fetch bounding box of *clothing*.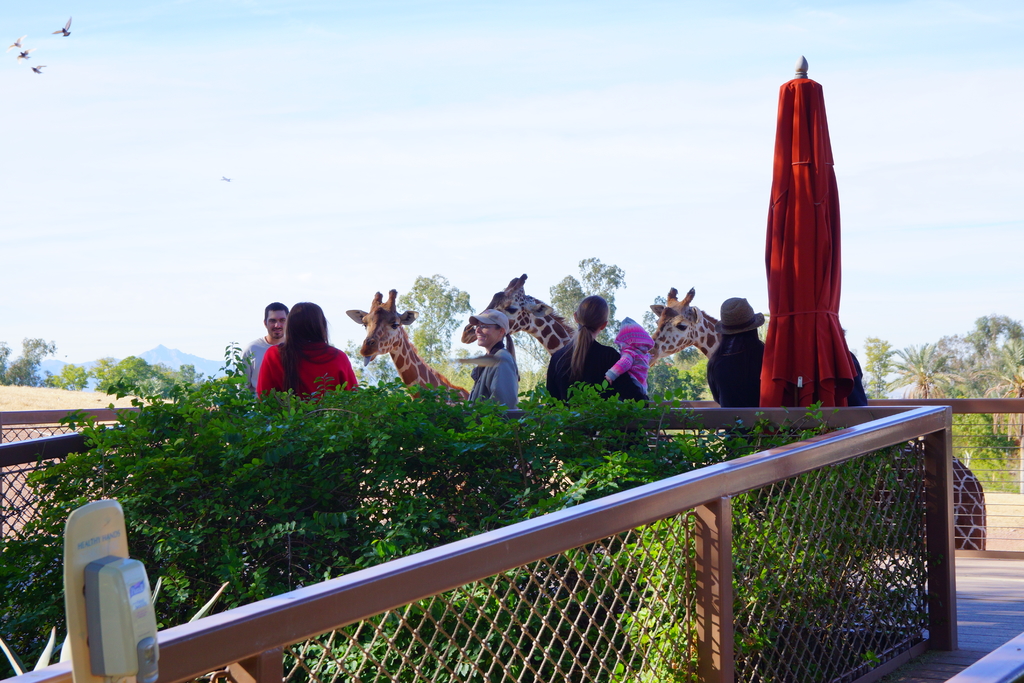
Bbox: [706, 330, 760, 425].
